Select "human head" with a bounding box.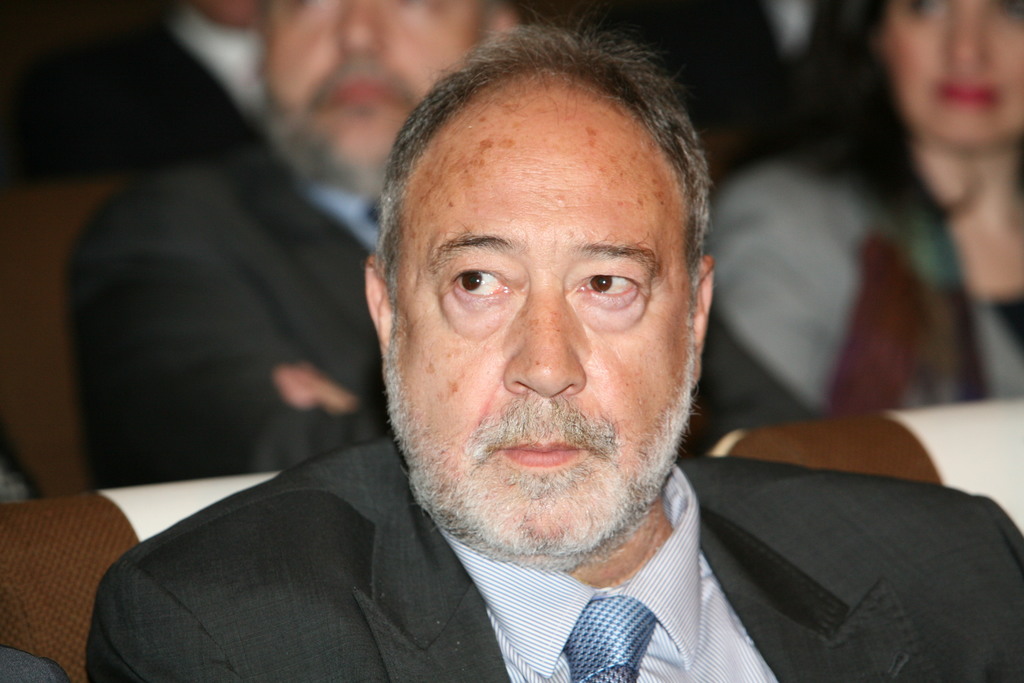
rect(861, 3, 1023, 156).
